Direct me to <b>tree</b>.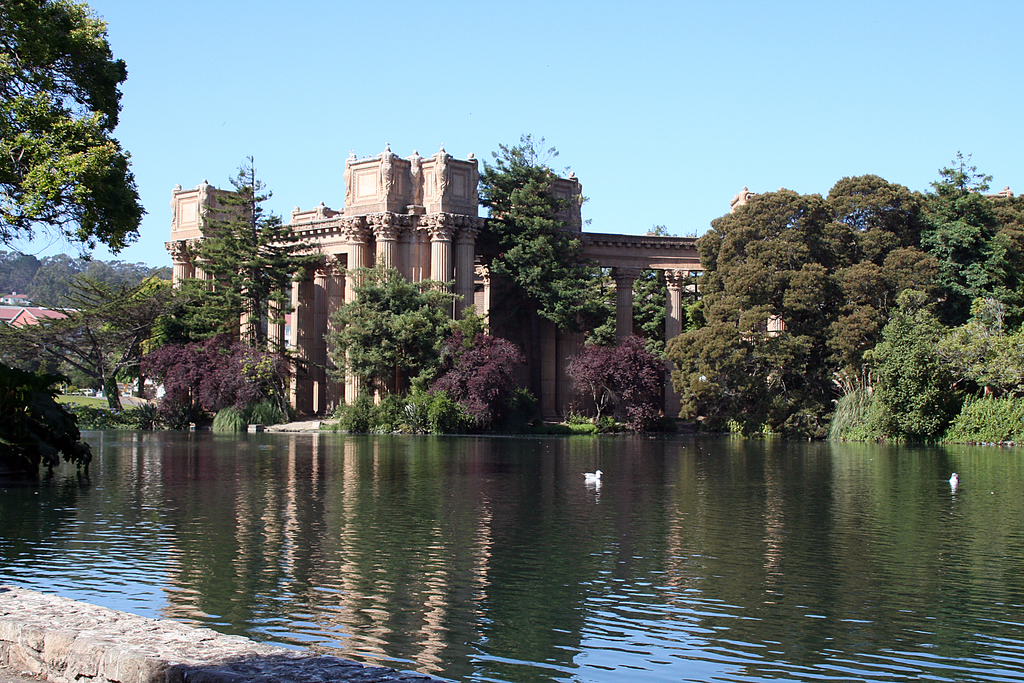
Direction: Rect(197, 150, 331, 358).
